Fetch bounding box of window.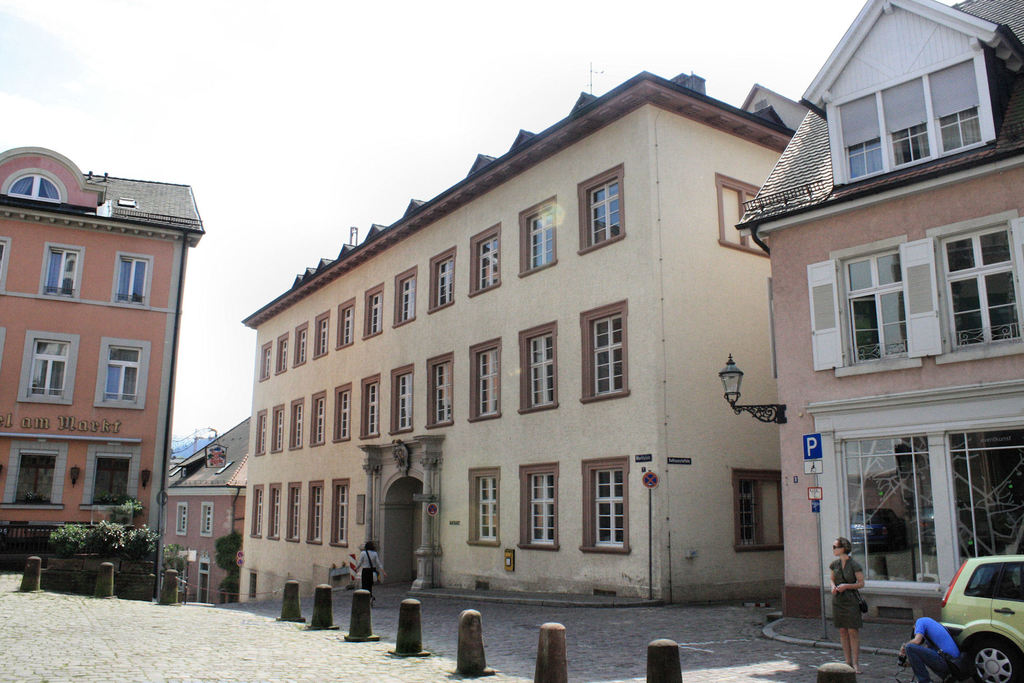
Bbox: [813,236,911,384].
